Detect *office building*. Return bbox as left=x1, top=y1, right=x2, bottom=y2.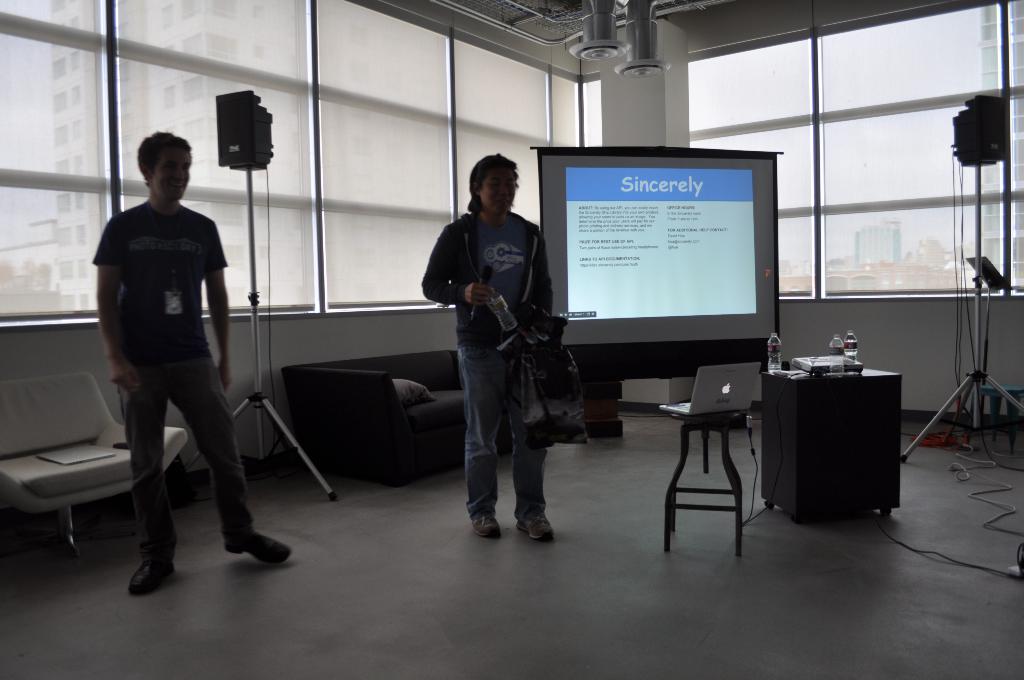
left=61, top=12, right=962, bottom=611.
